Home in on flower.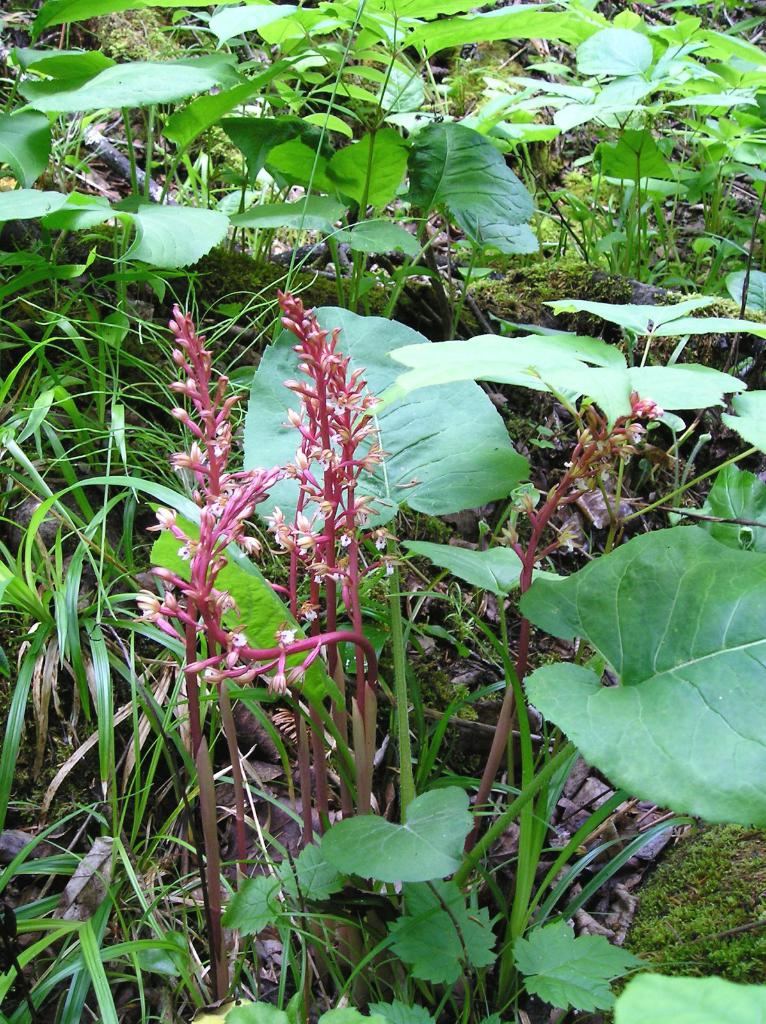
Homed in at bbox=(285, 665, 307, 695).
